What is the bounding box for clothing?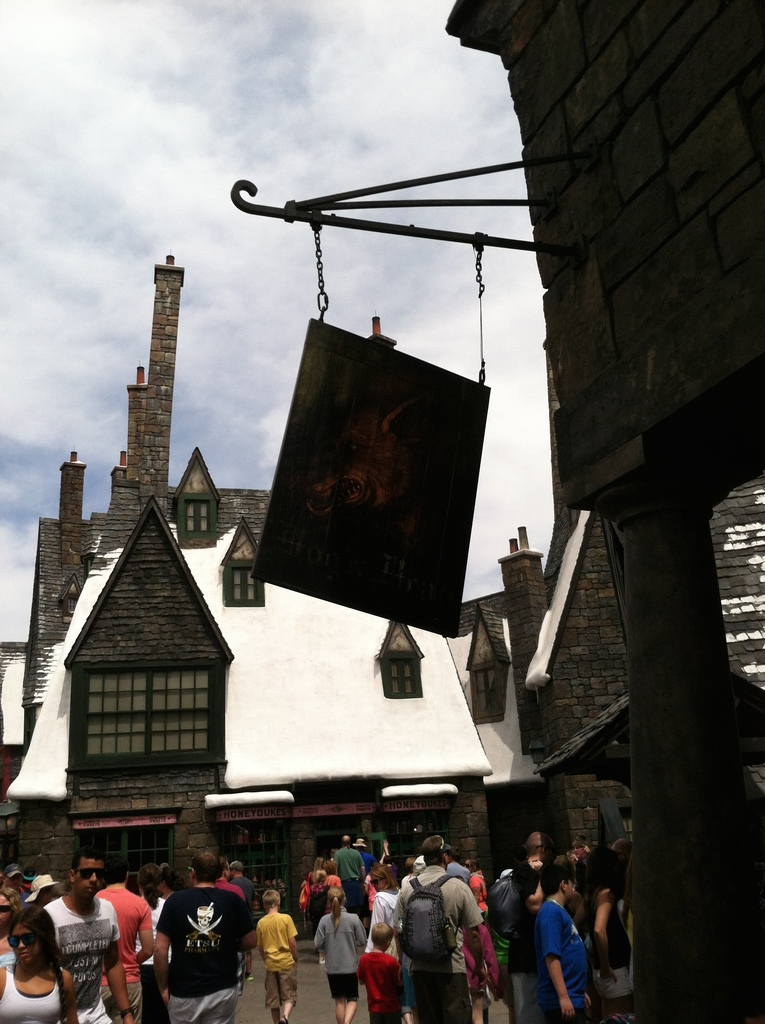
Rect(387, 867, 479, 1014).
